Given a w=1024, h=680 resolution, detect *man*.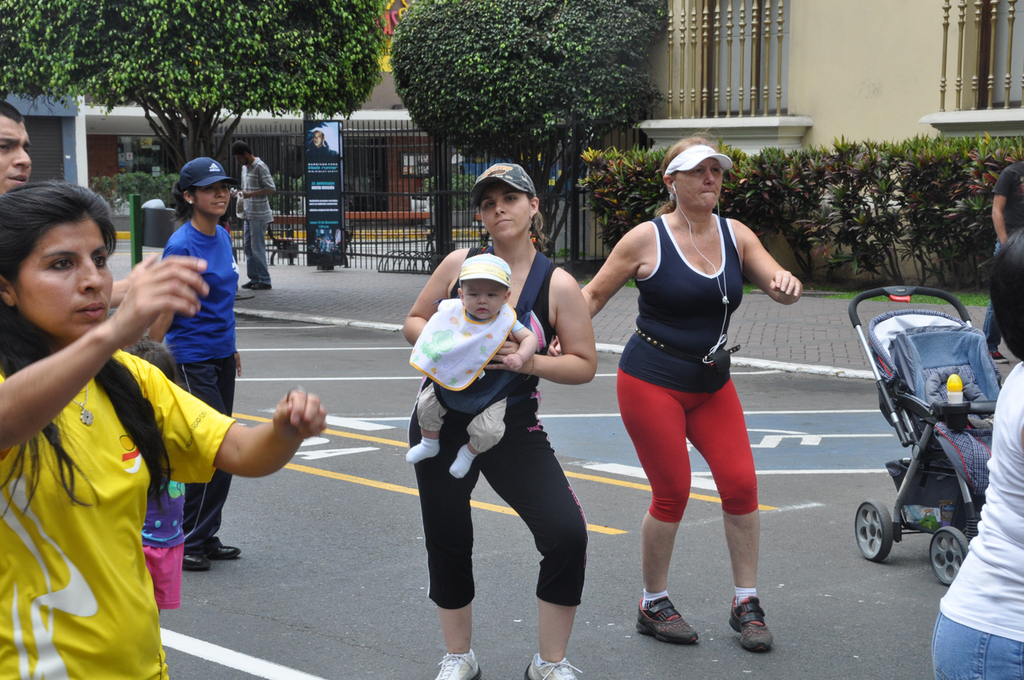
221,143,280,288.
